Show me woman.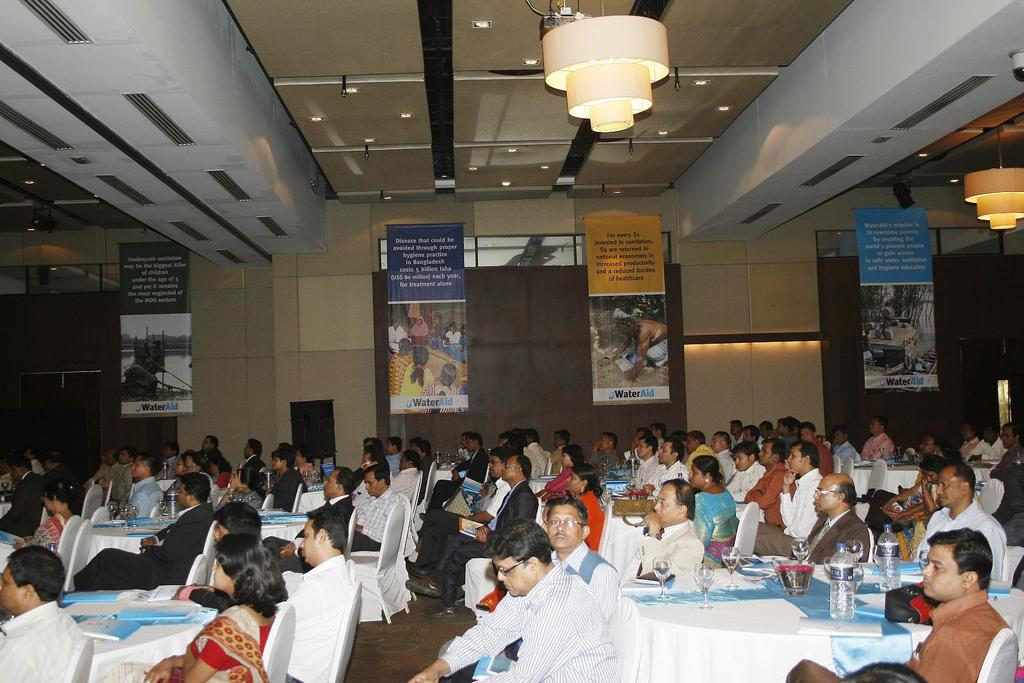
woman is here: [400, 344, 433, 394].
